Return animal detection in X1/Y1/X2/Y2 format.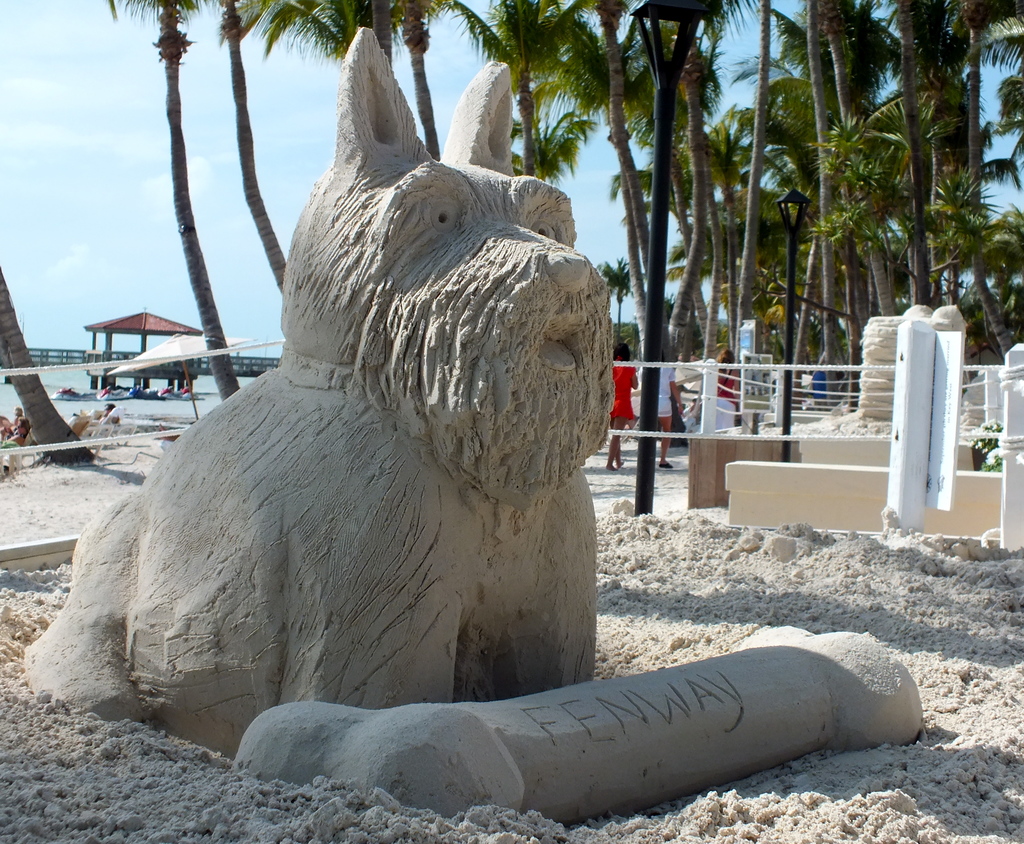
24/28/615/767.
